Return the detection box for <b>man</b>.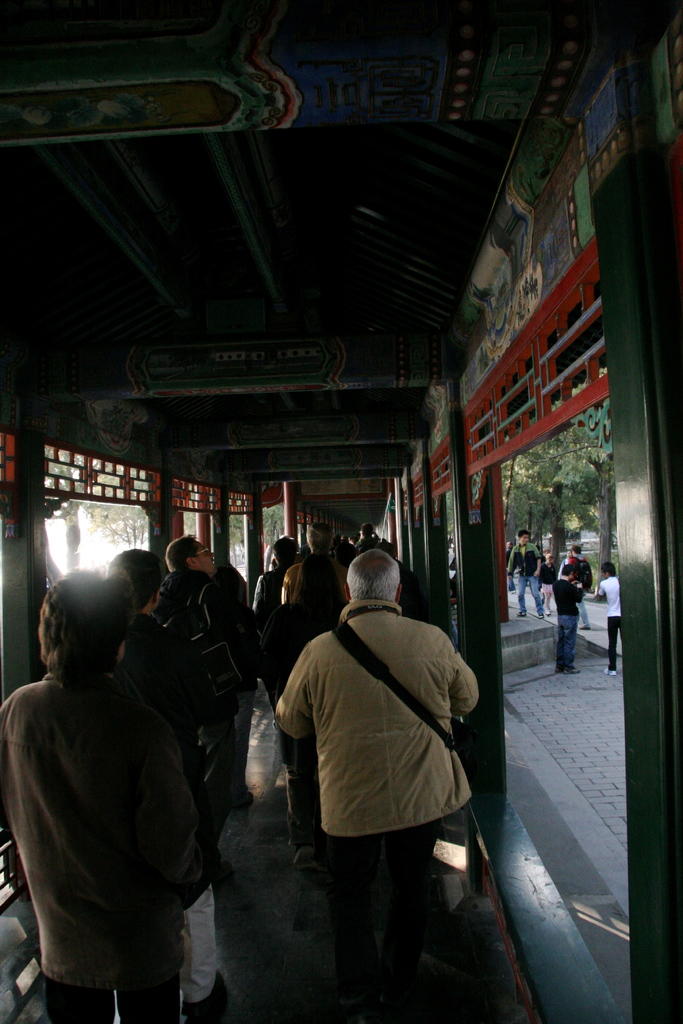
x1=509 y1=526 x2=544 y2=617.
